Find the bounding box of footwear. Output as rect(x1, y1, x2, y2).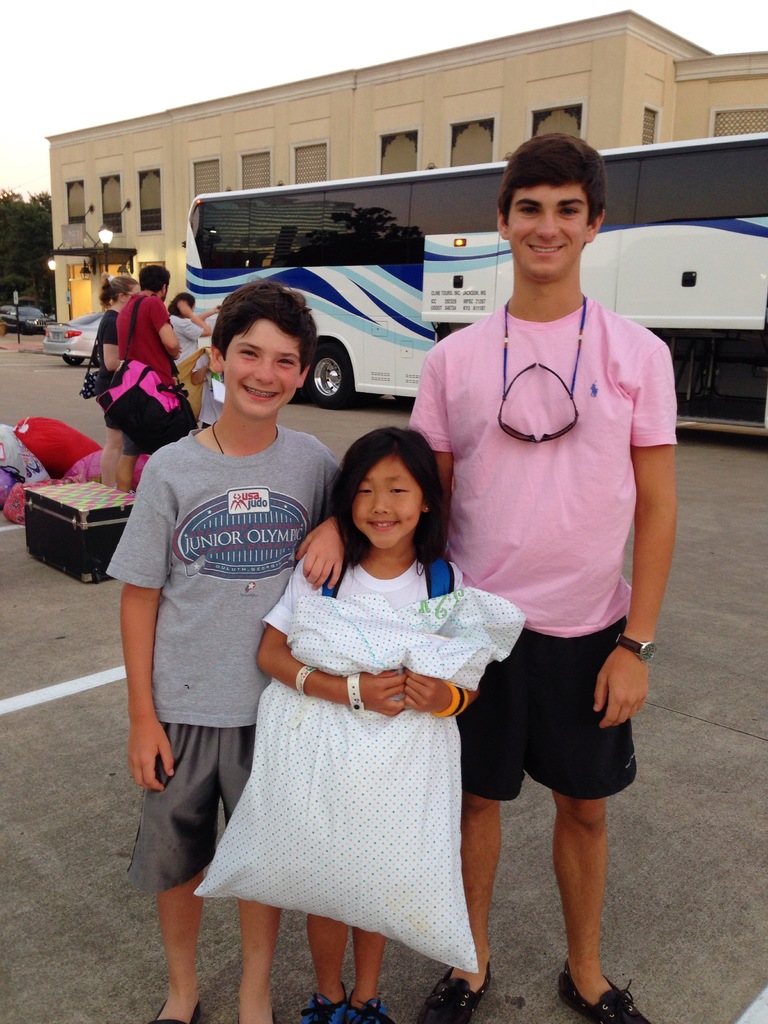
rect(554, 961, 644, 1022).
